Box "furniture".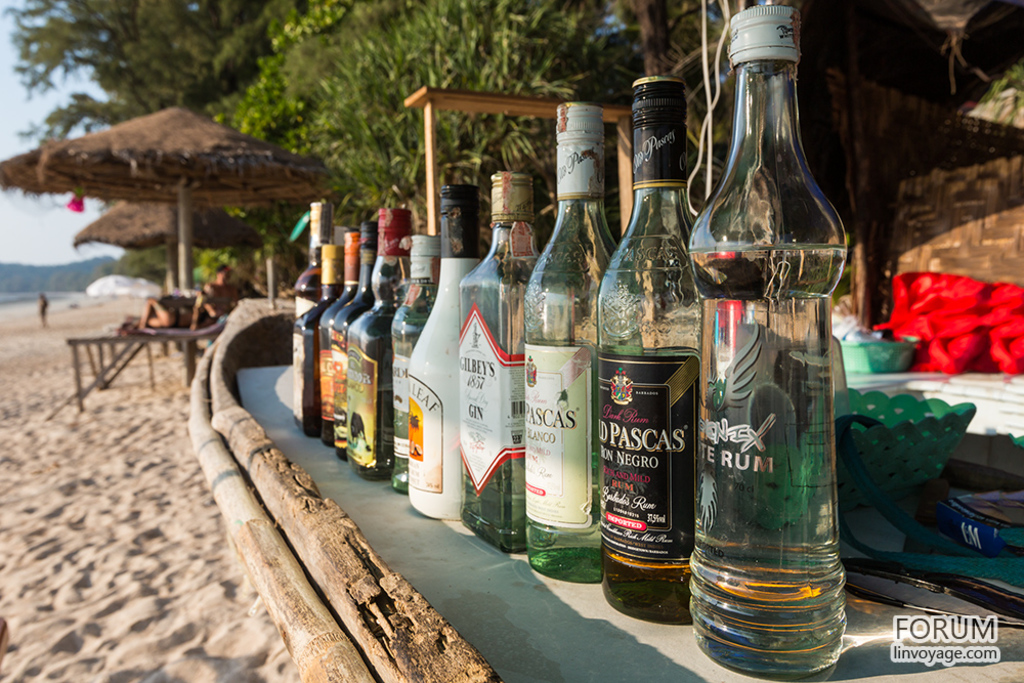
bbox(66, 317, 222, 408).
